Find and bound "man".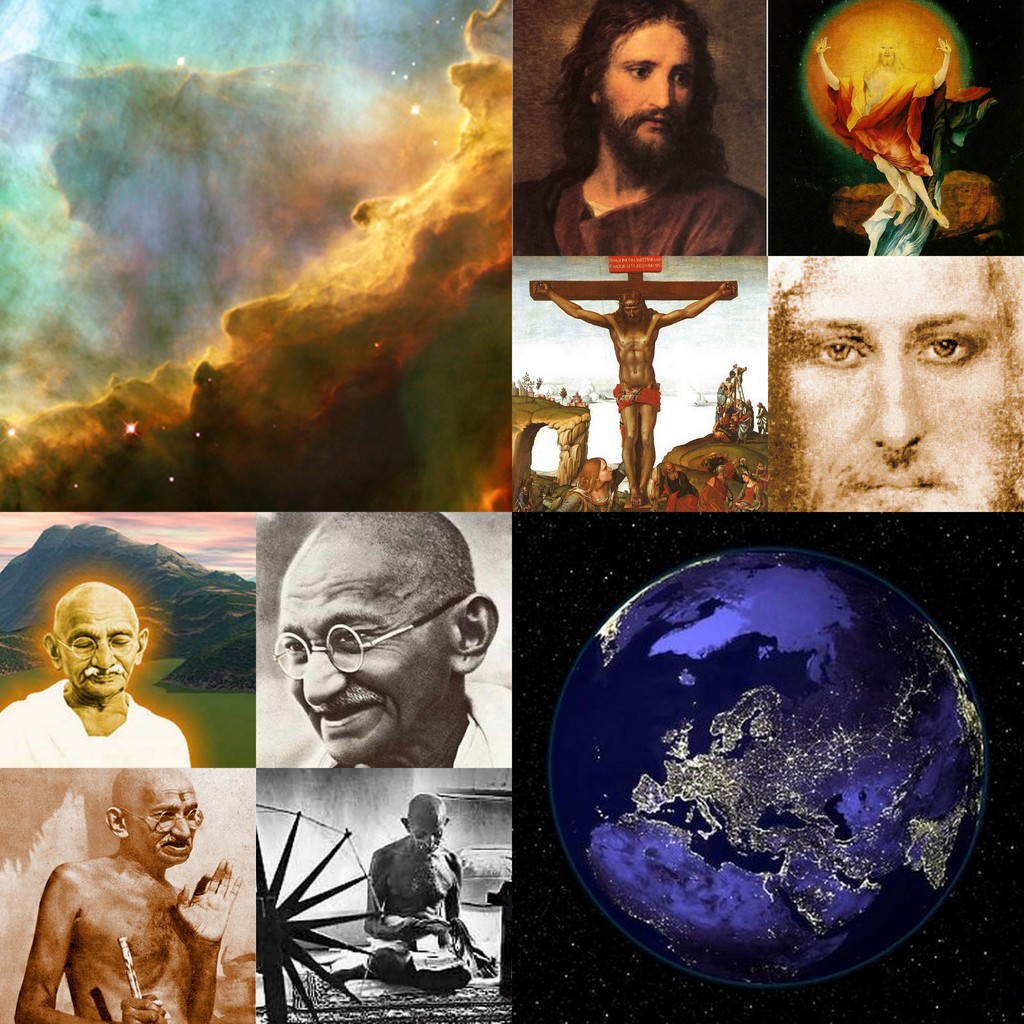
Bound: region(13, 766, 241, 1023).
